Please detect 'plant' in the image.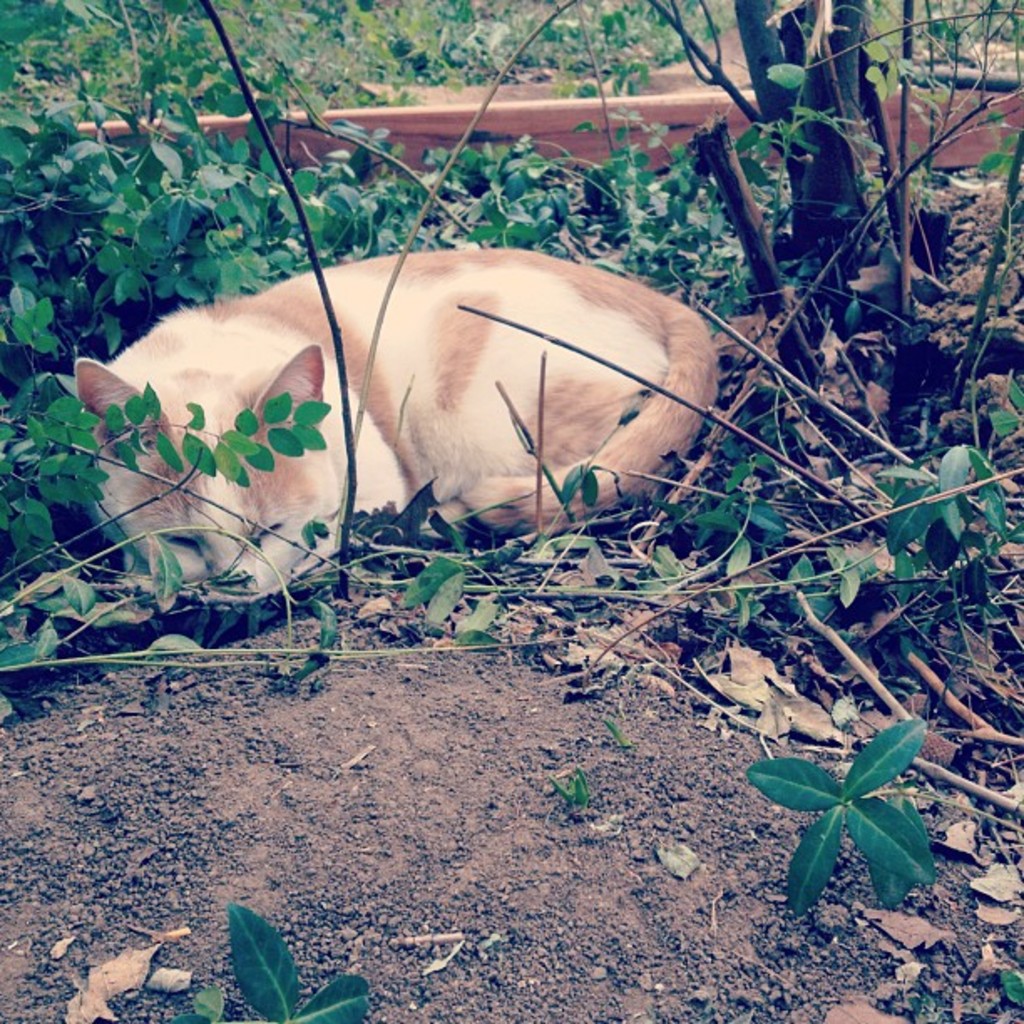
region(549, 770, 587, 810).
